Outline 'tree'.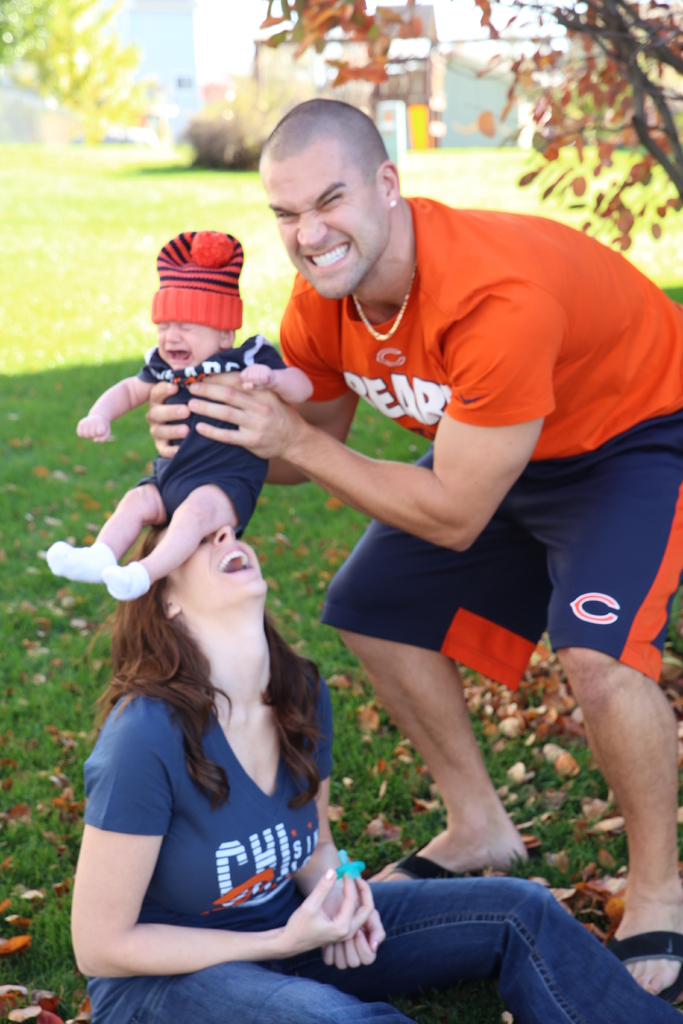
Outline: bbox=[247, 0, 682, 241].
